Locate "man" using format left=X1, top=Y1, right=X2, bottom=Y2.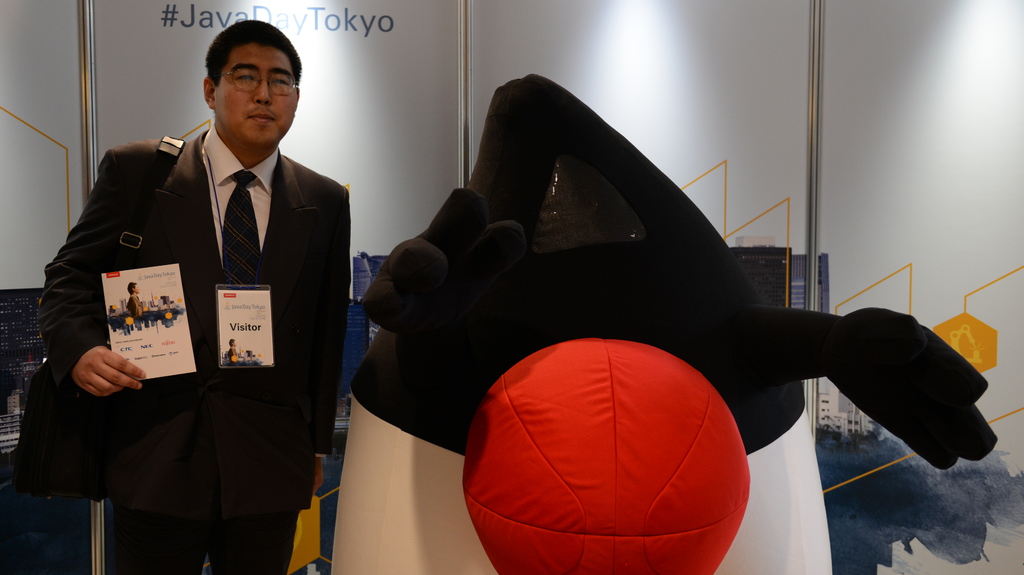
left=38, top=24, right=361, bottom=555.
